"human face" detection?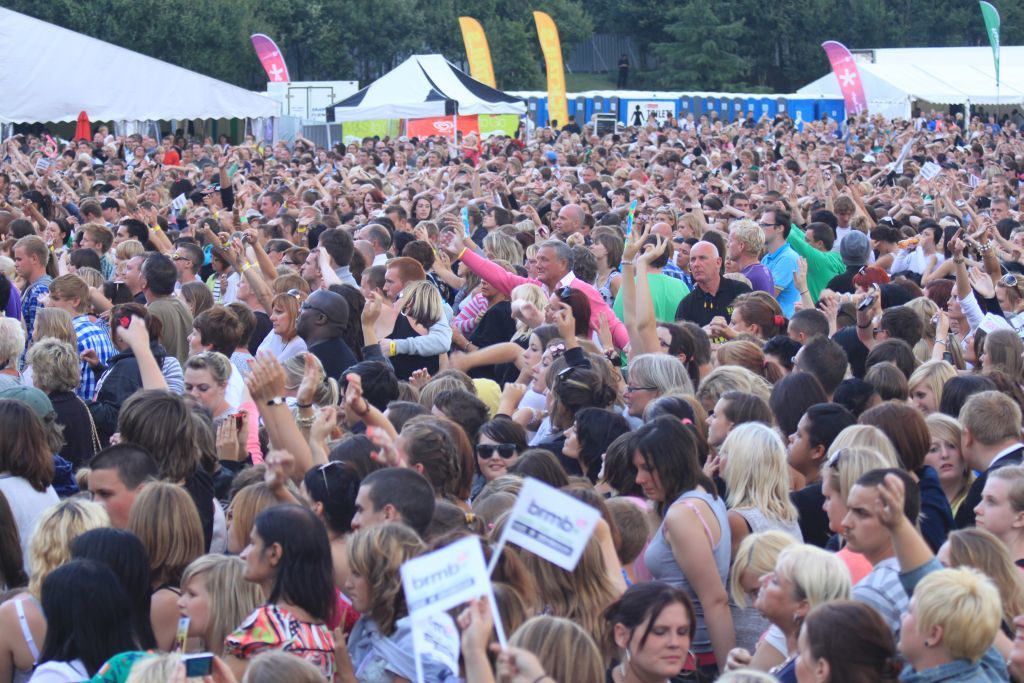
{"left": 190, "top": 139, "right": 200, "bottom": 155}
